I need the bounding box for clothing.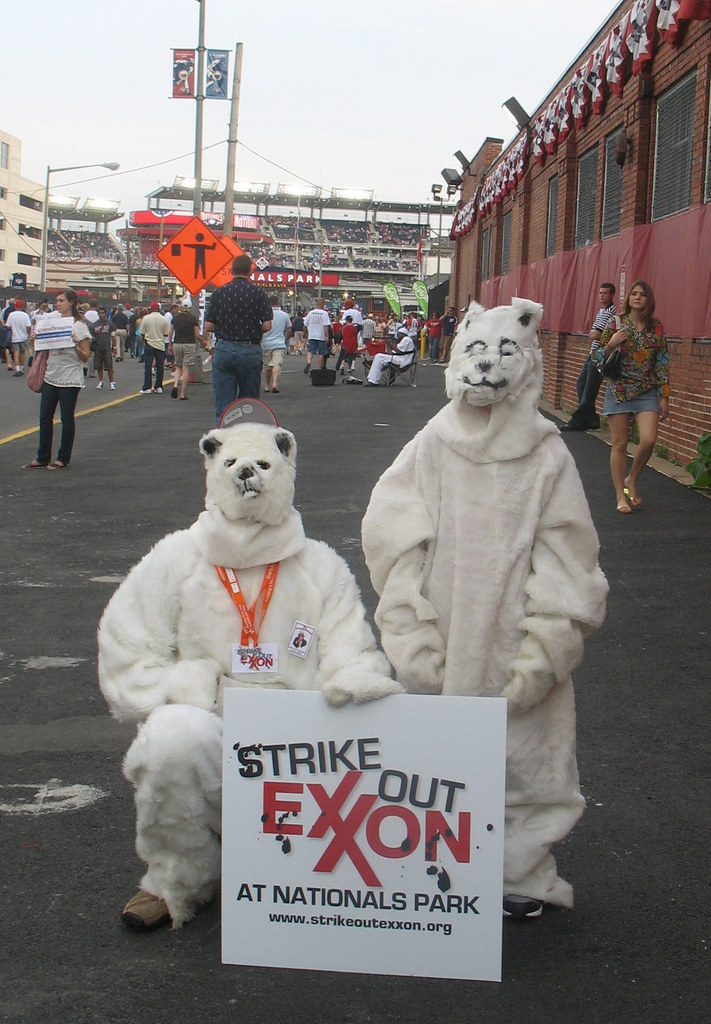
Here it is: {"left": 339, "top": 308, "right": 362, "bottom": 340}.
